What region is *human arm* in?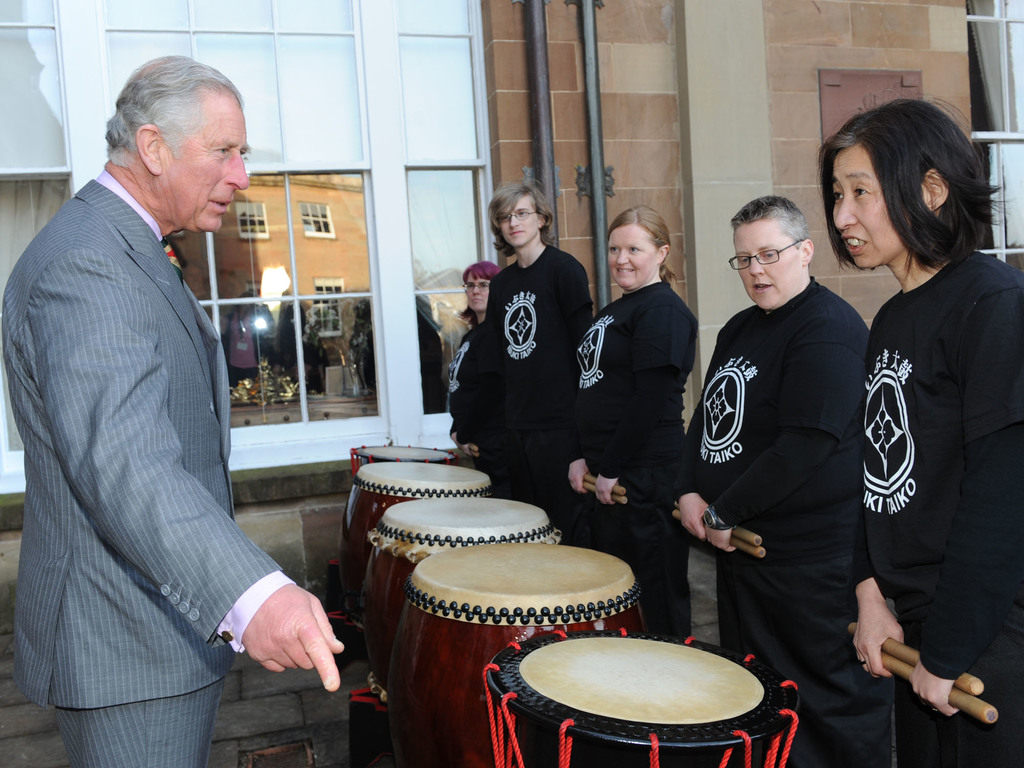
crop(36, 283, 310, 732).
